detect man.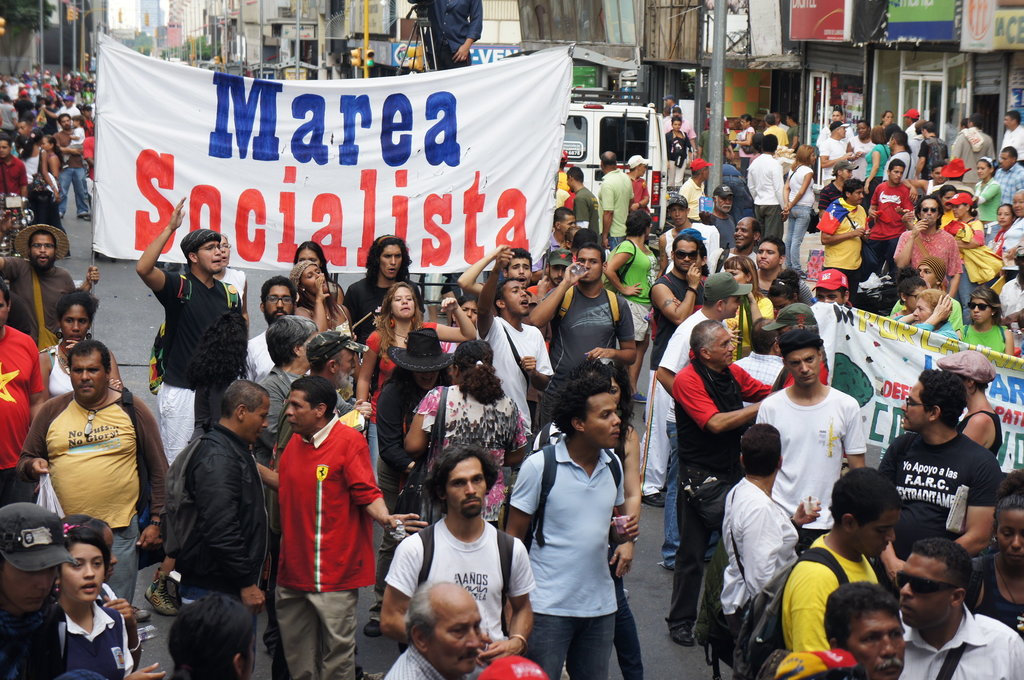
Detected at (524, 242, 634, 423).
